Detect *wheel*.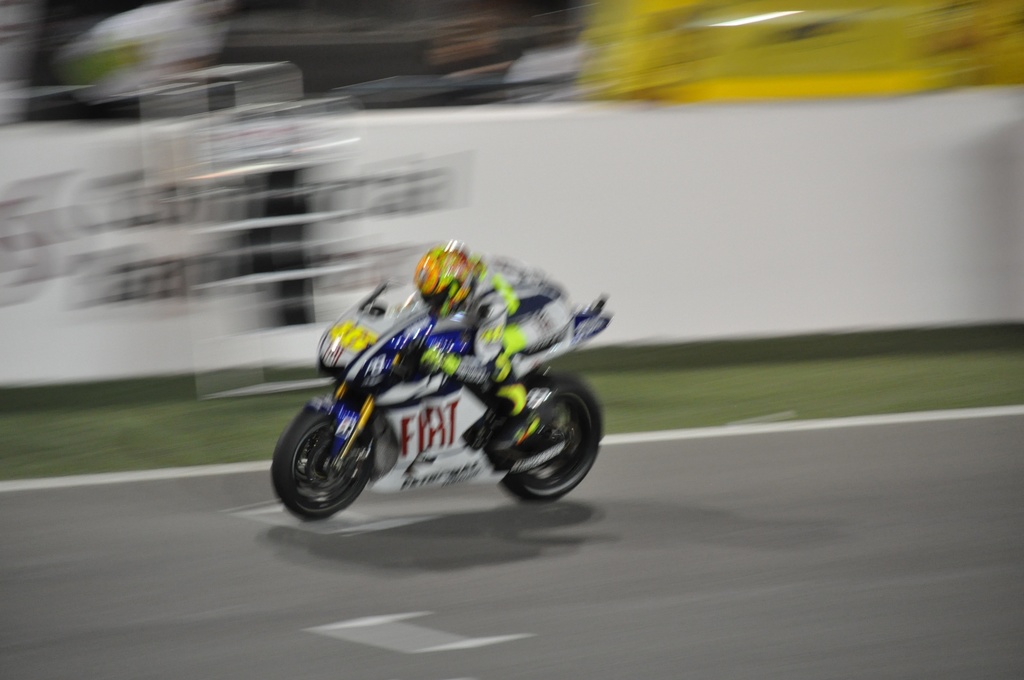
Detected at region(268, 403, 379, 518).
